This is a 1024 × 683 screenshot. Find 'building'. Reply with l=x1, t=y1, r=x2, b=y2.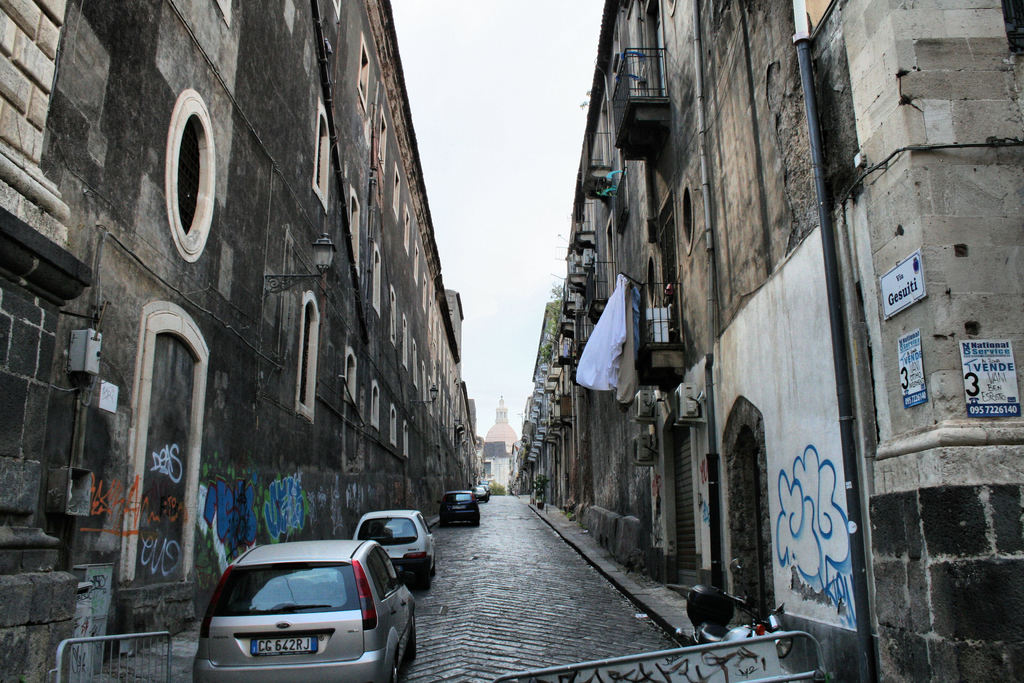
l=0, t=0, r=473, b=682.
